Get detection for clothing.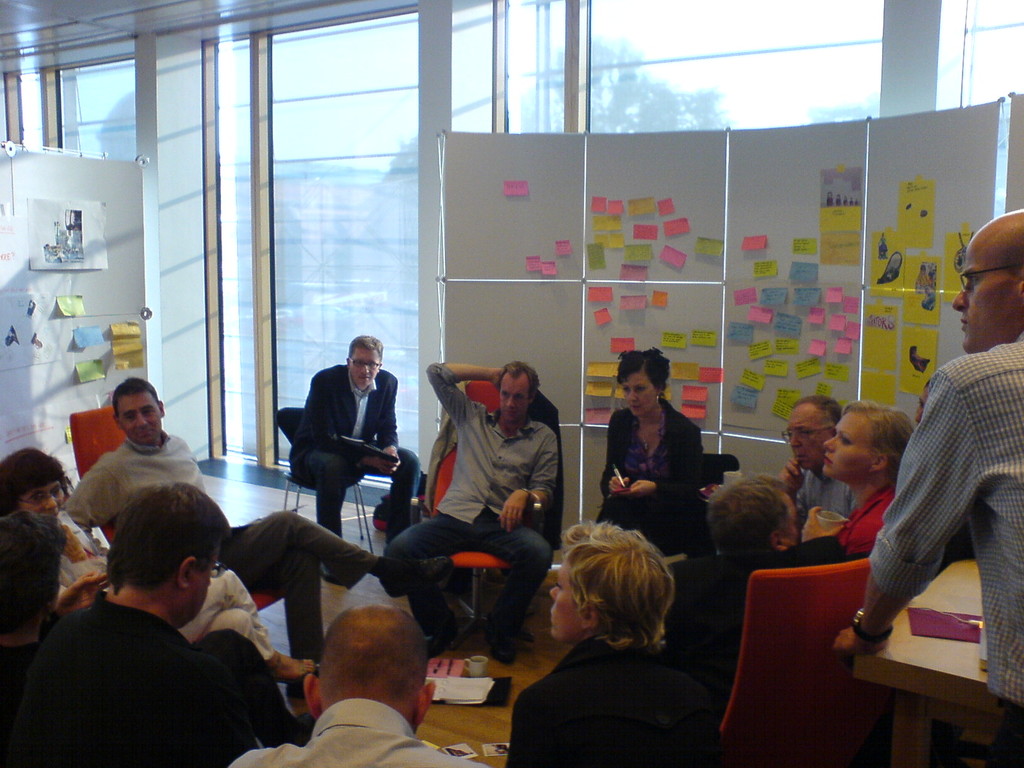
Detection: bbox=(1, 602, 282, 762).
